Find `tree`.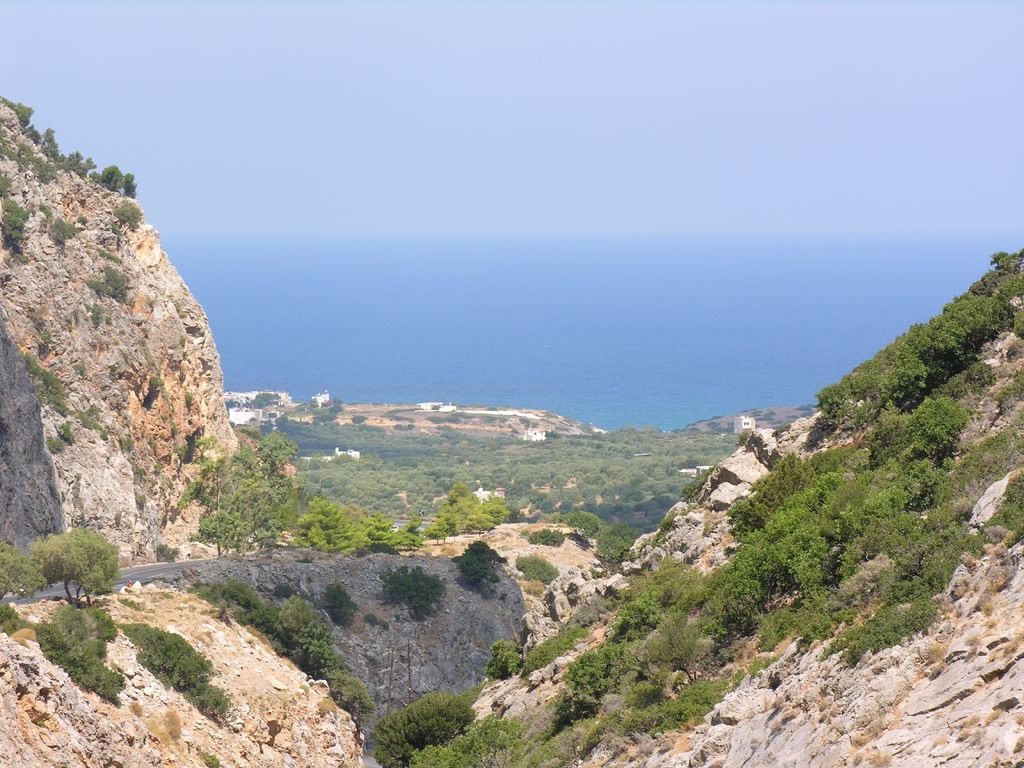
487 638 519 682.
